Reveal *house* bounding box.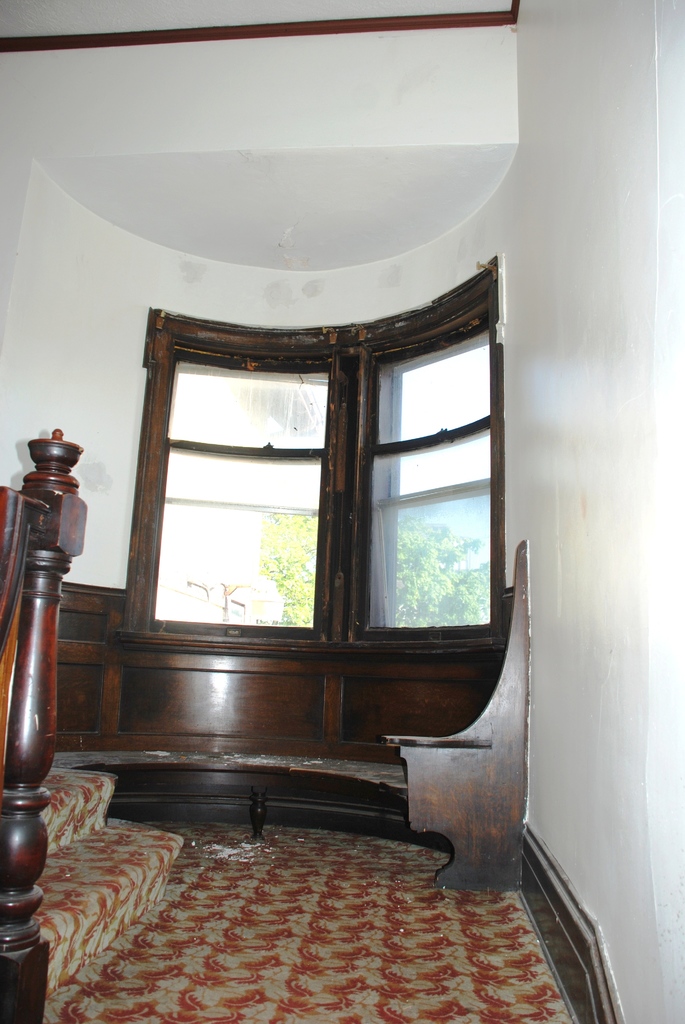
Revealed: region(0, 0, 684, 1023).
